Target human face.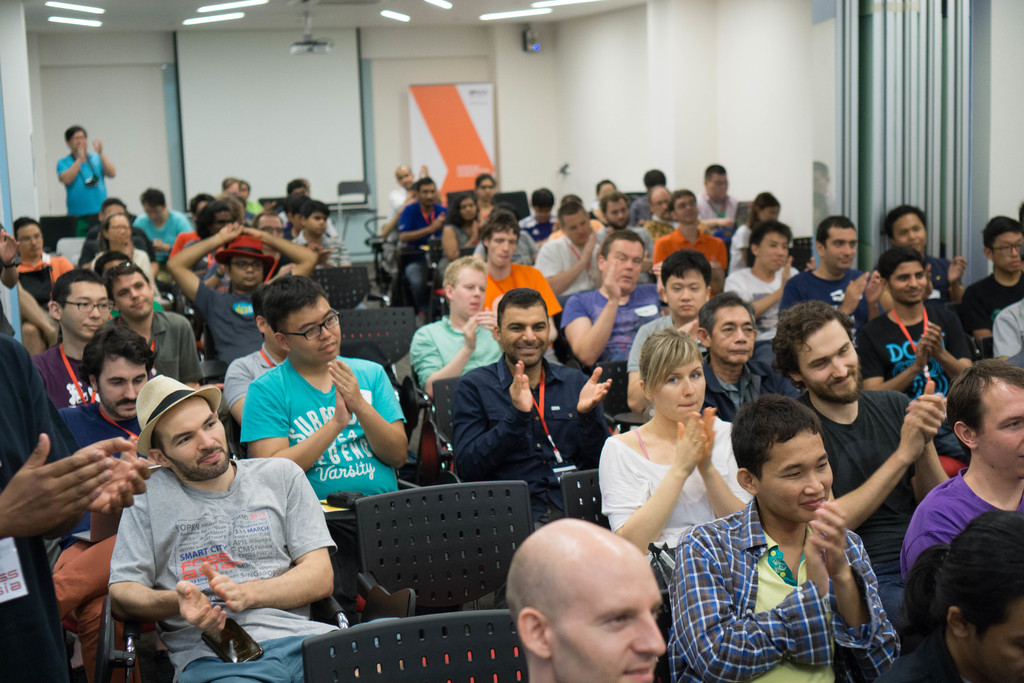
Target region: 120/276/154/315.
